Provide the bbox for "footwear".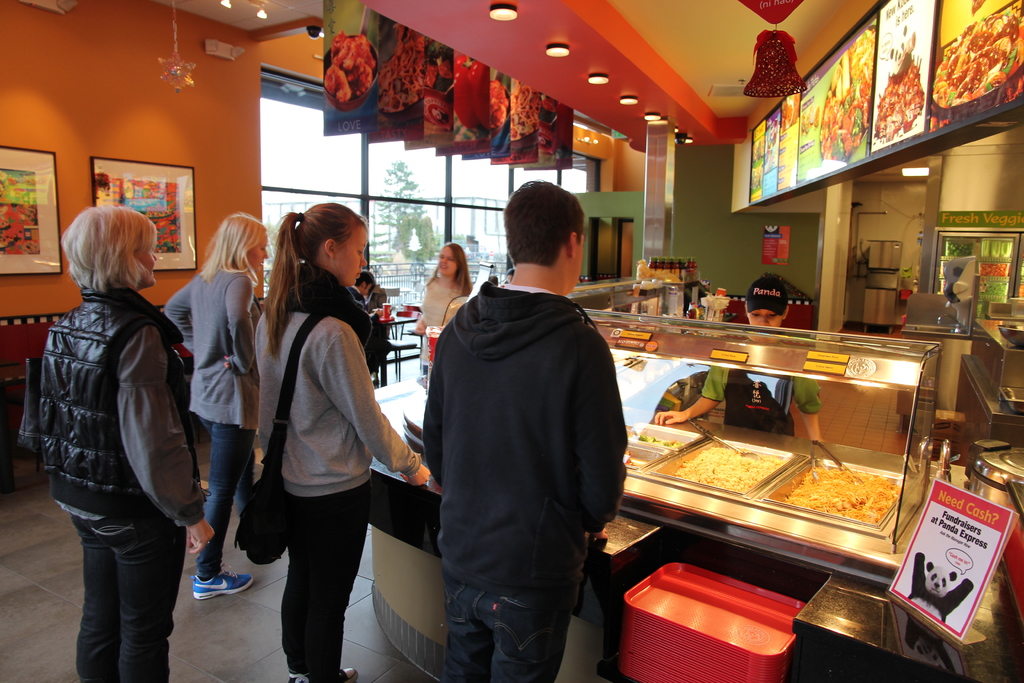
[left=190, top=558, right=257, bottom=602].
